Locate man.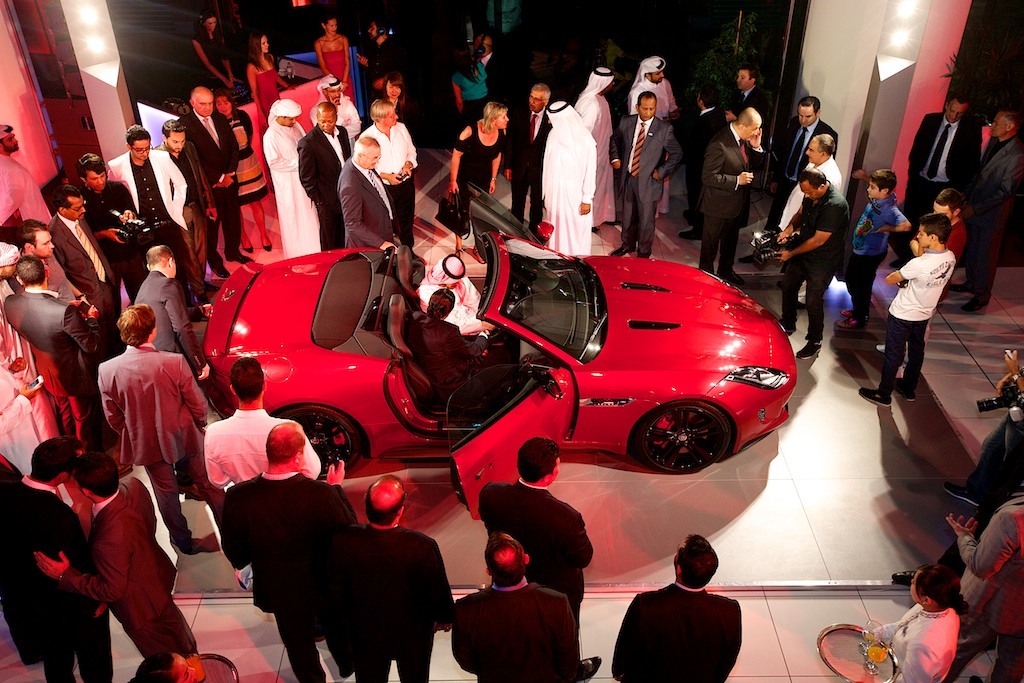
Bounding box: bbox(298, 101, 353, 248).
